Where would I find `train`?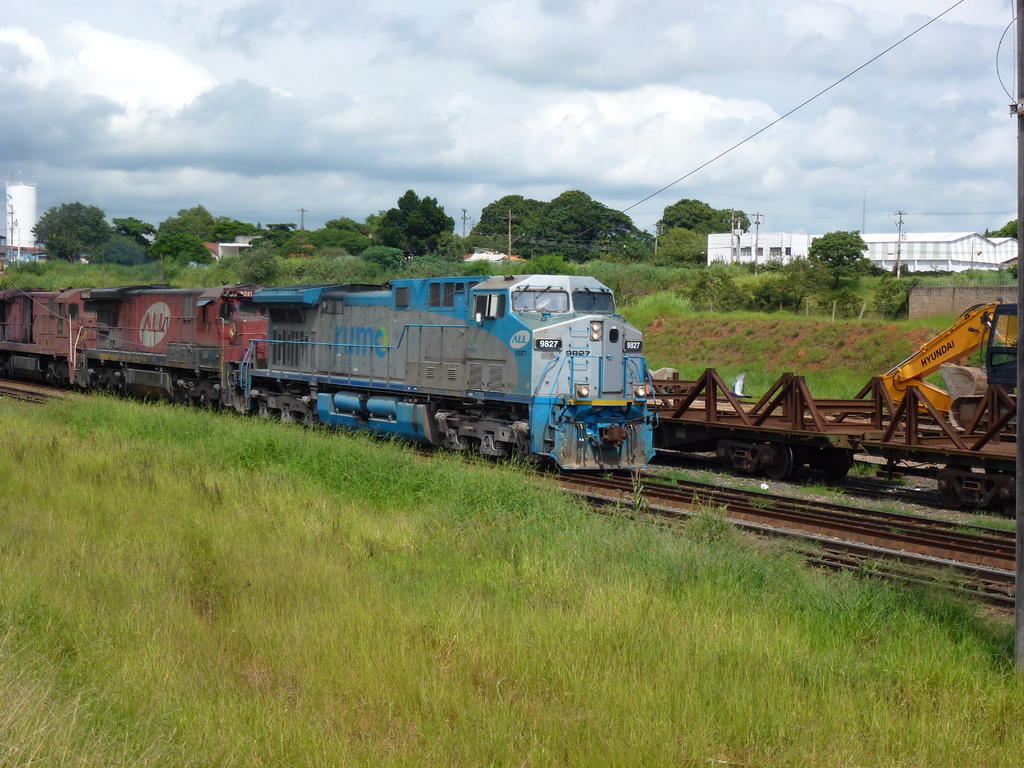
At crop(3, 275, 663, 472).
